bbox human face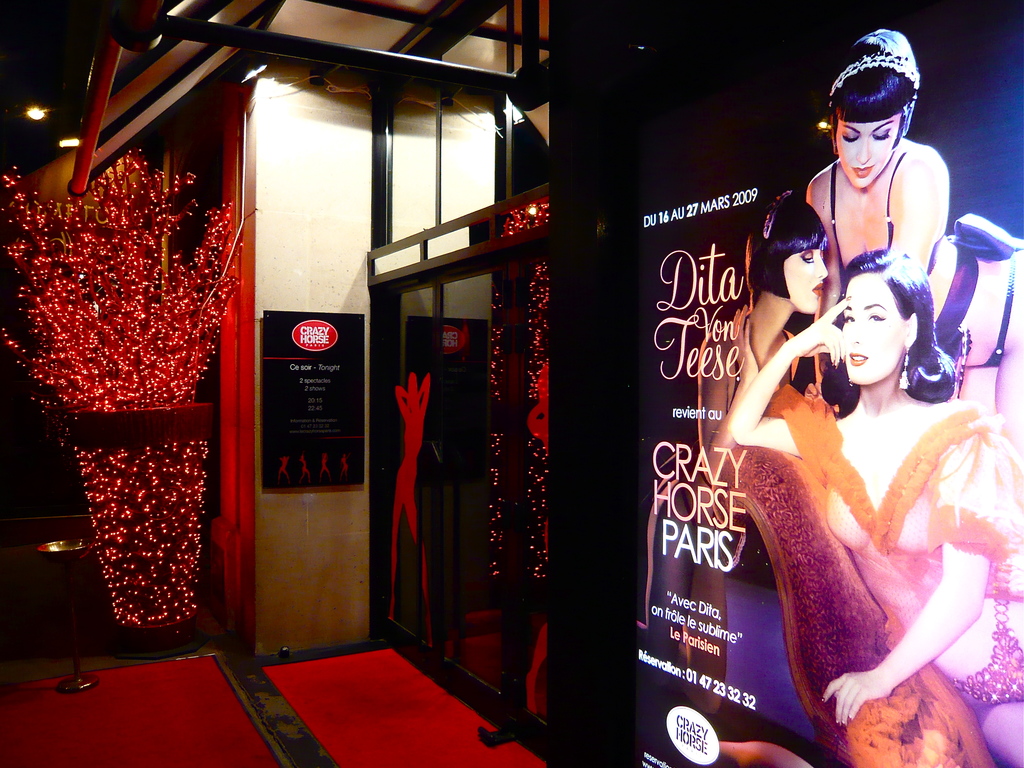
crop(835, 119, 900, 195)
